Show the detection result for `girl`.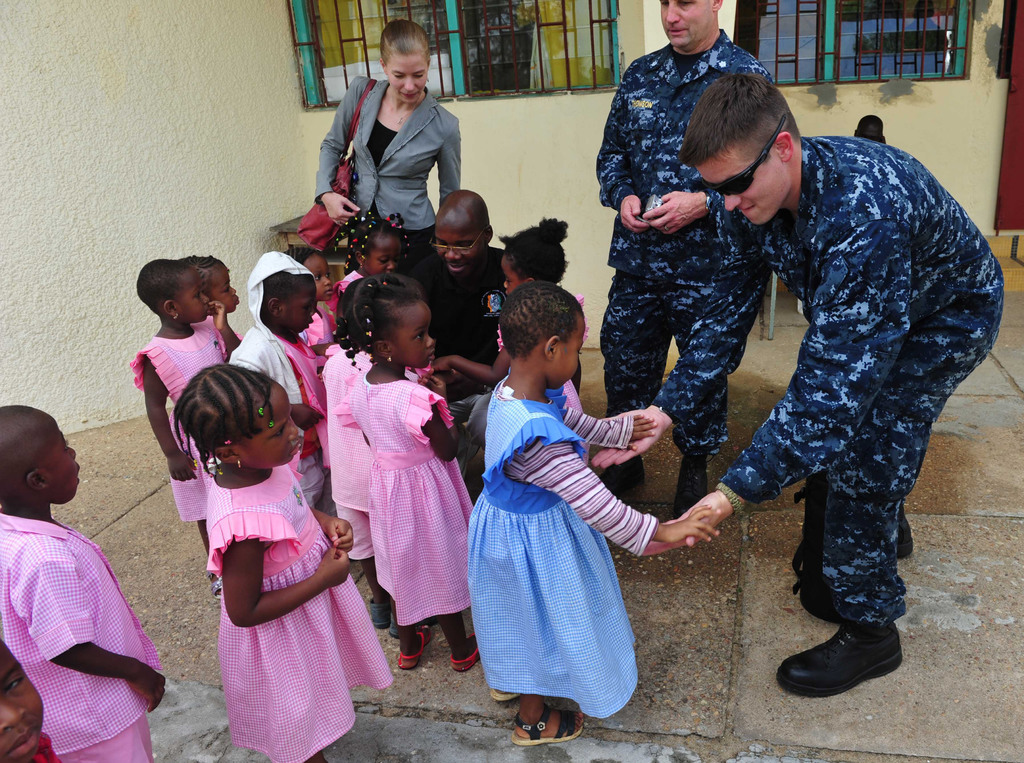
(x1=432, y1=213, x2=593, y2=472).
